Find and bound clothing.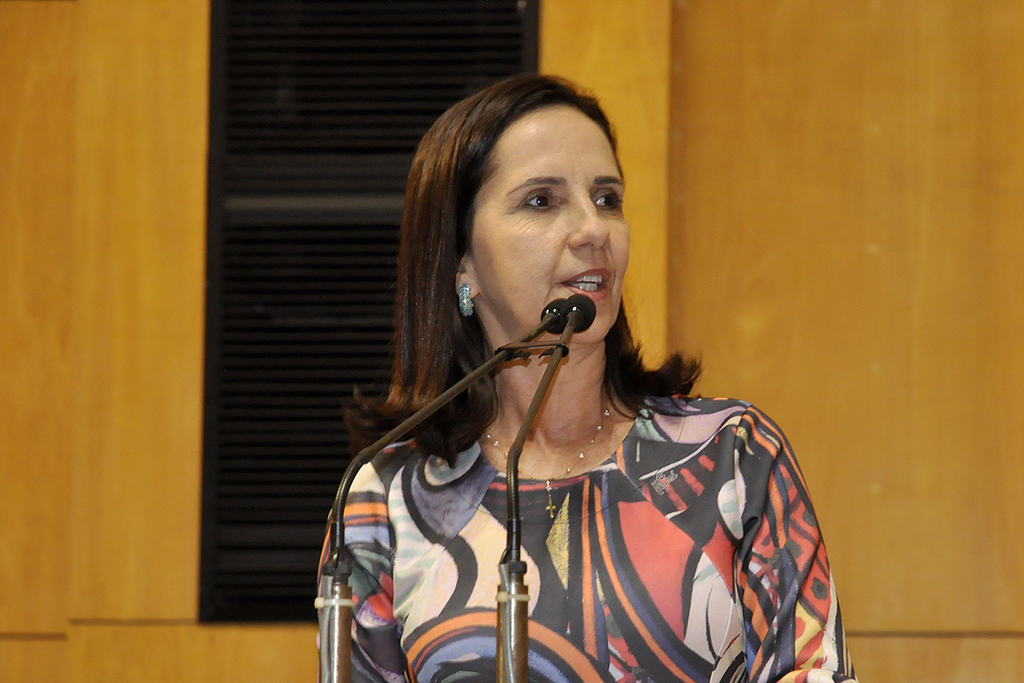
Bound: [x1=323, y1=316, x2=859, y2=682].
